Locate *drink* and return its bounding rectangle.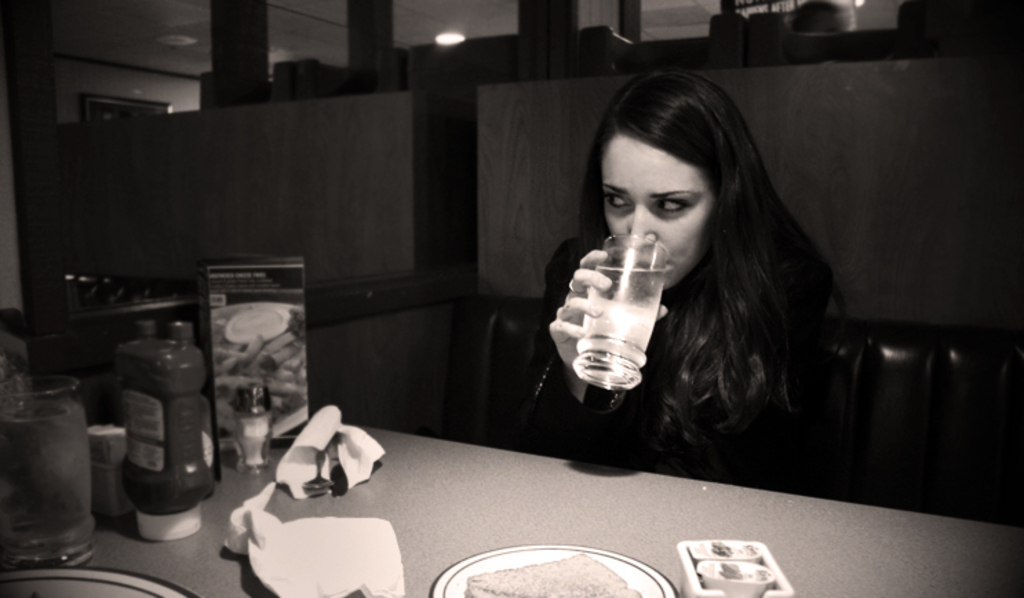
[0,402,94,568].
